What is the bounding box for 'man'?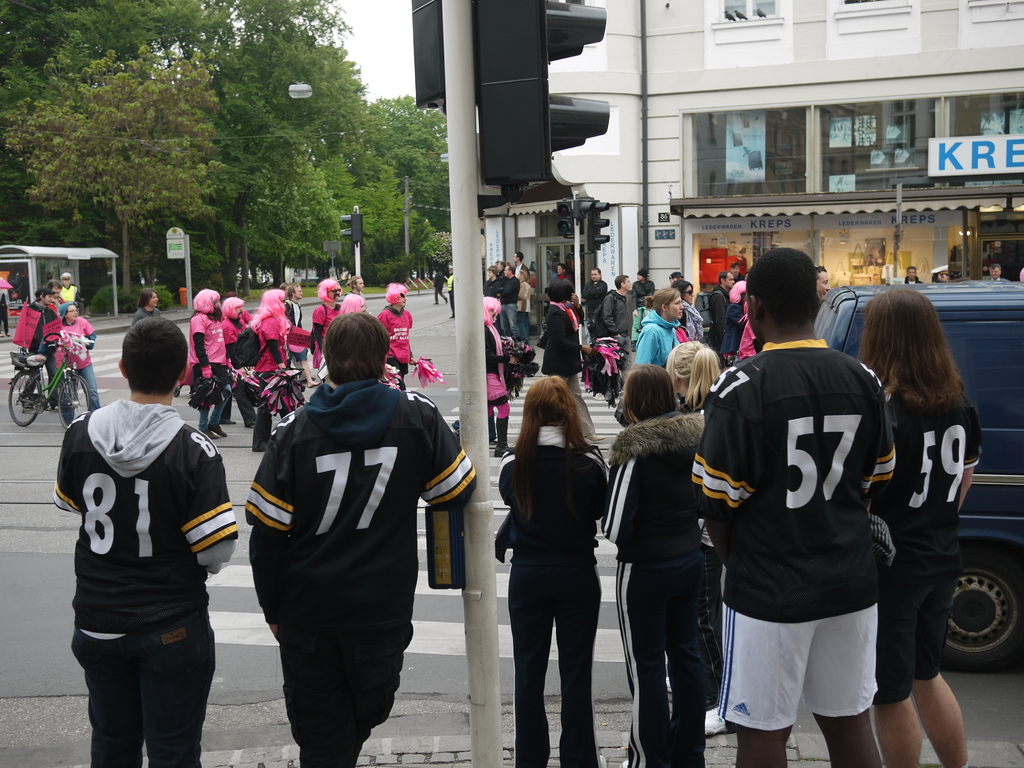
l=929, t=264, r=953, b=284.
